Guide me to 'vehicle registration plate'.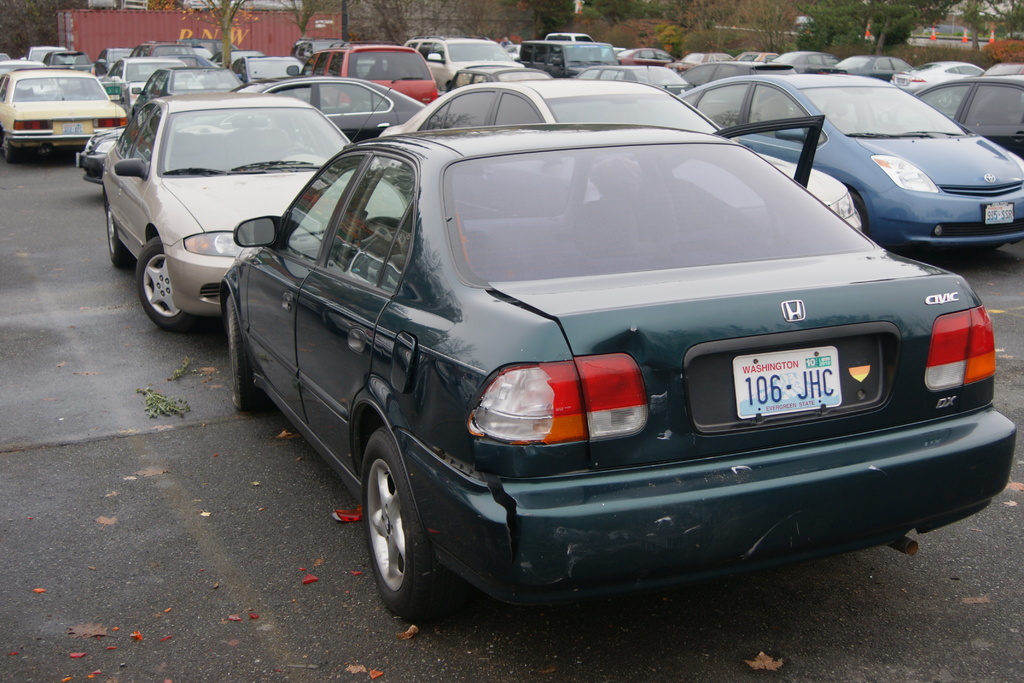
Guidance: 734 347 838 432.
